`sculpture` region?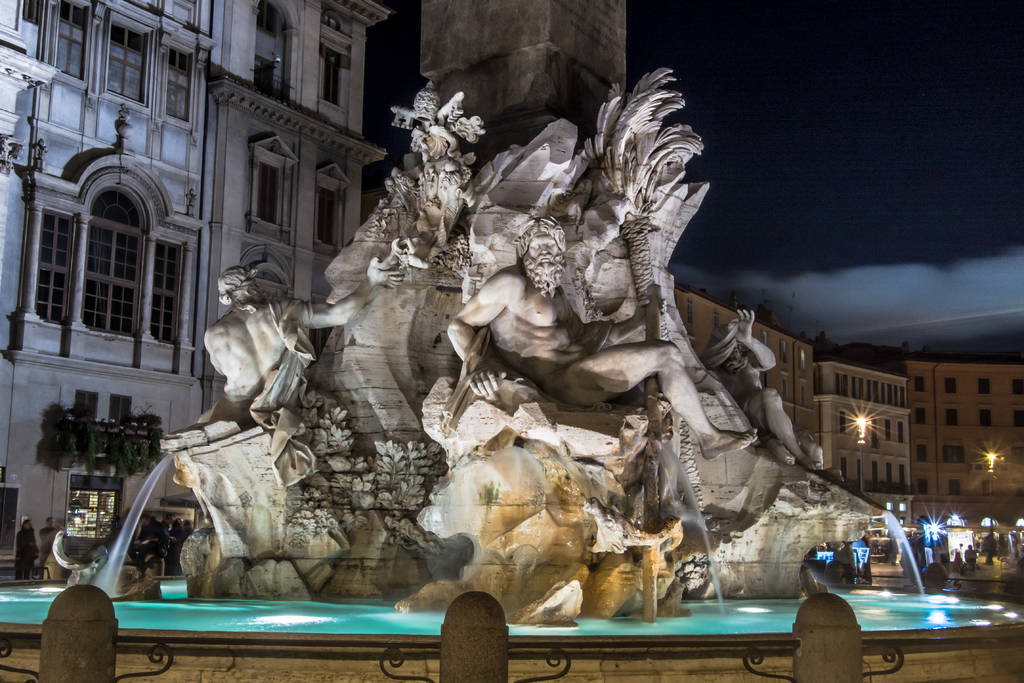
box(198, 267, 376, 426)
